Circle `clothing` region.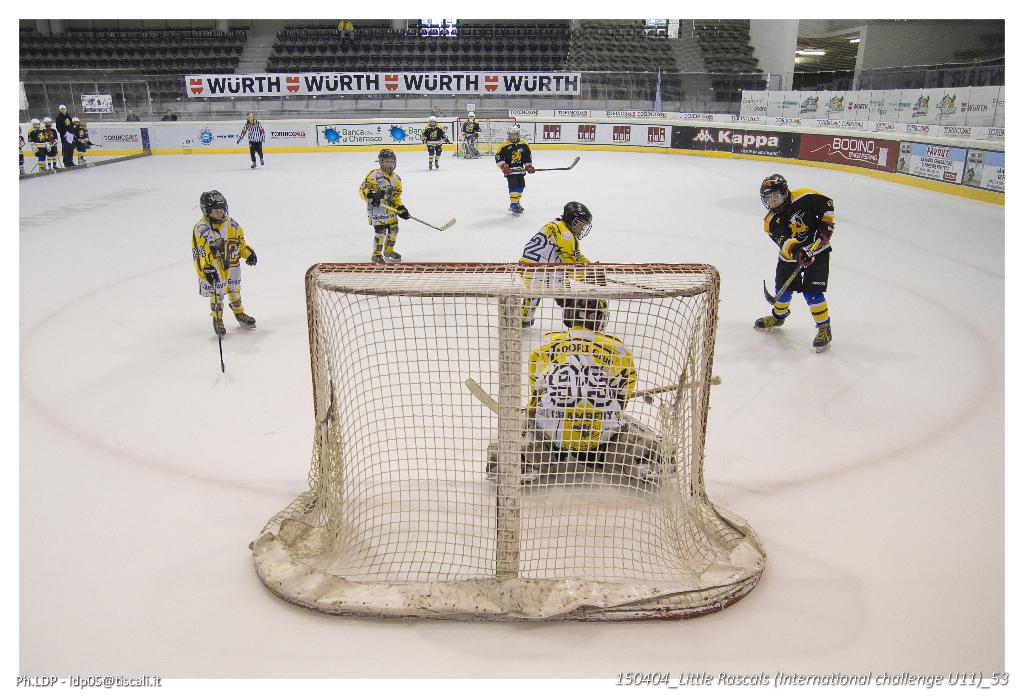
Region: bbox=(420, 123, 447, 163).
